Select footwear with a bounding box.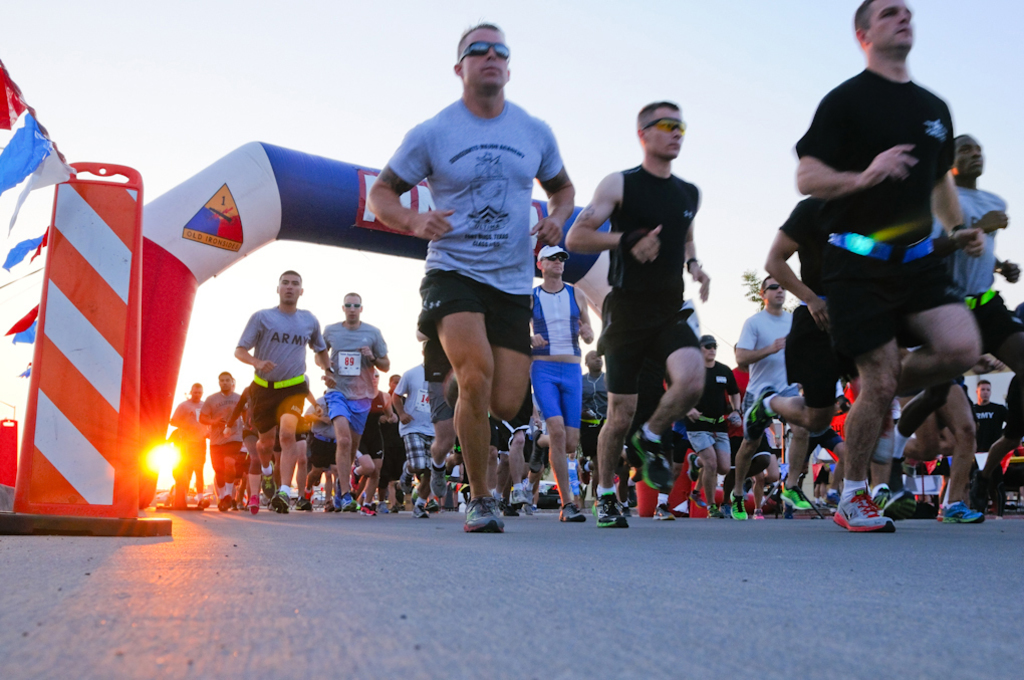
260, 461, 276, 499.
